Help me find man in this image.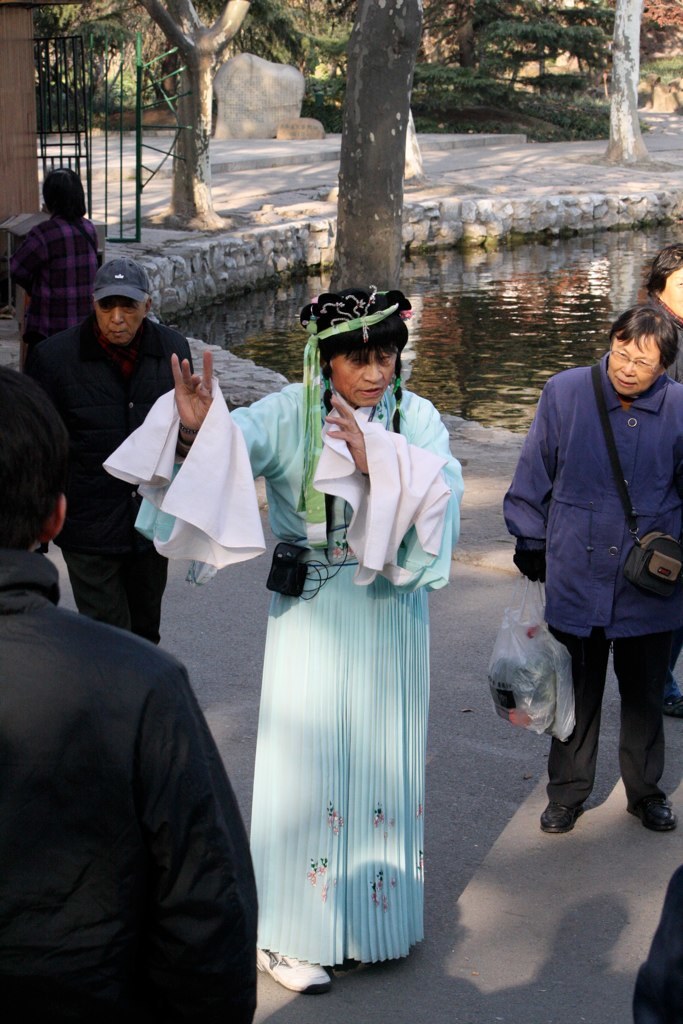
Found it: (x1=499, y1=293, x2=682, y2=834).
